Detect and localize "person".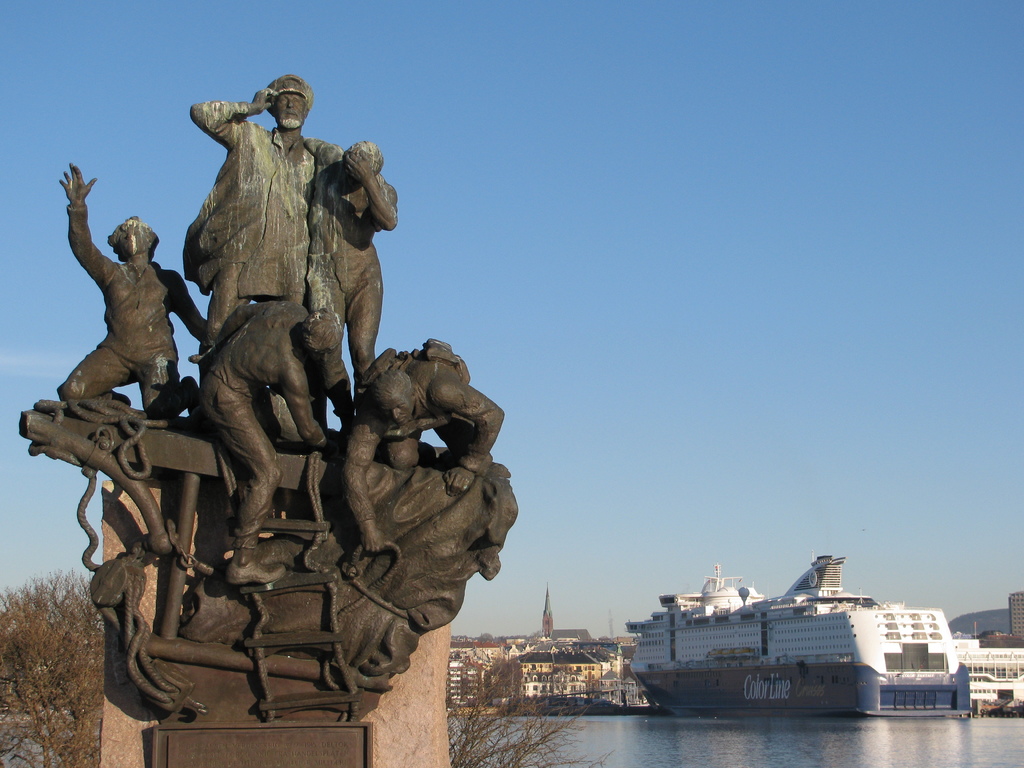
Localized at box=[56, 162, 208, 424].
